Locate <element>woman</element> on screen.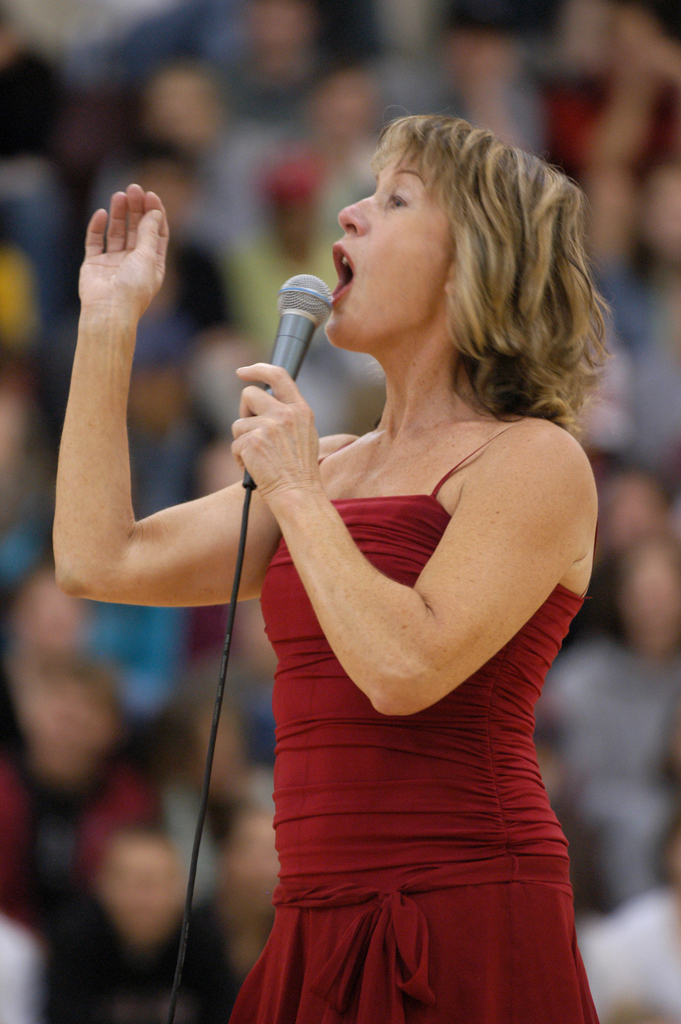
On screen at 54:114:609:1023.
